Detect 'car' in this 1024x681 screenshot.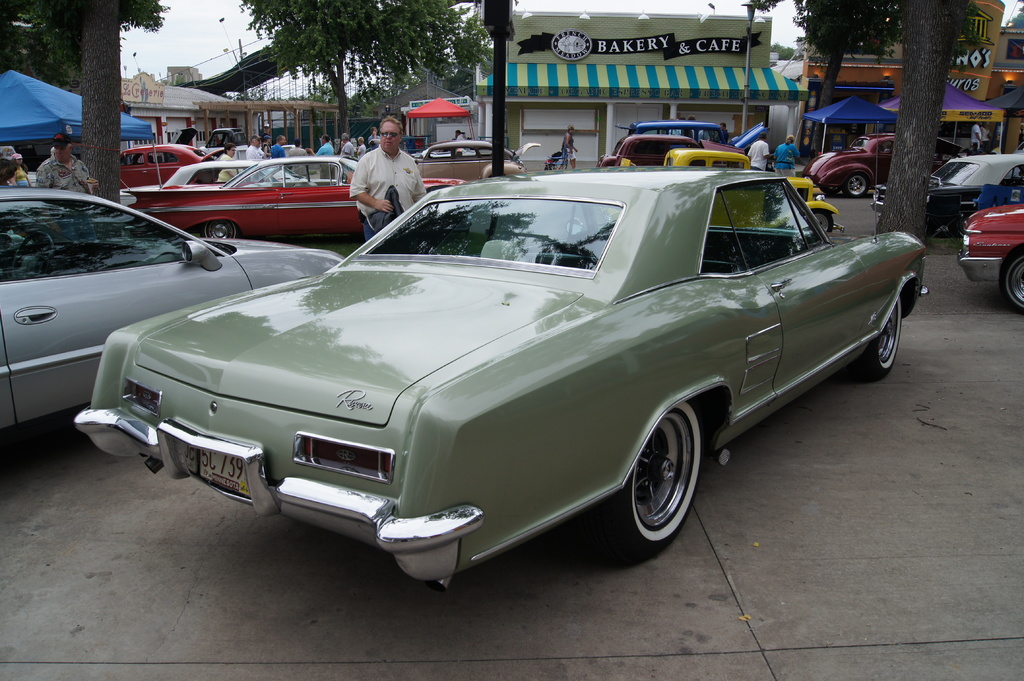
Detection: 870 154 1023 234.
